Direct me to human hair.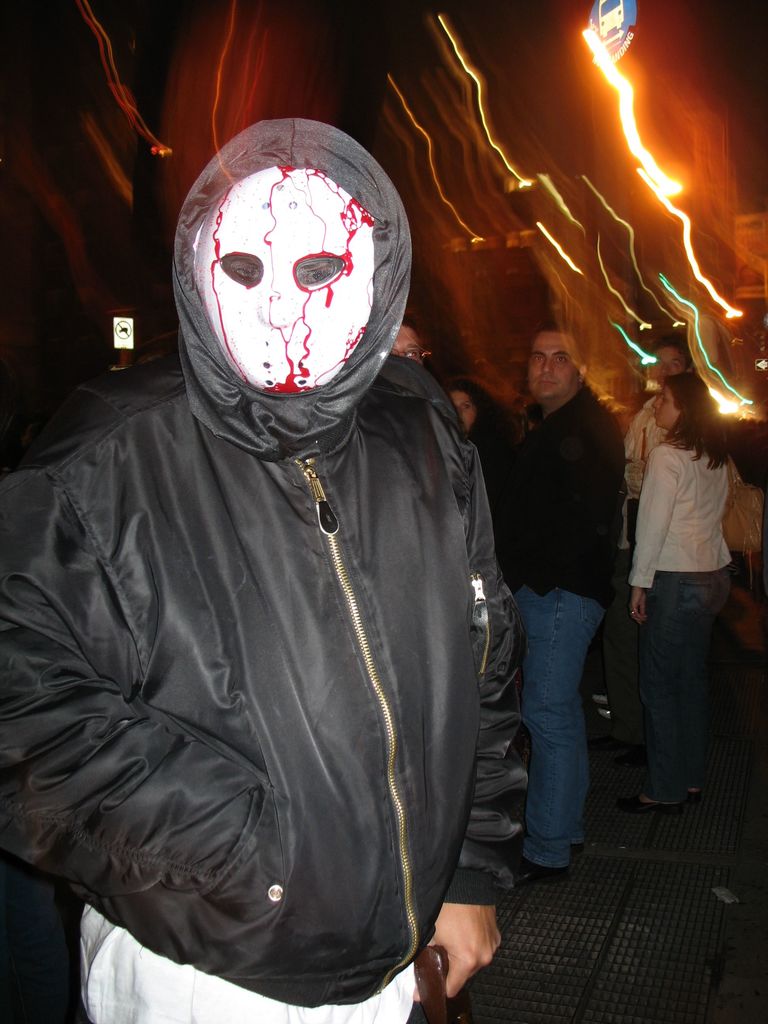
Direction: [655,363,746,469].
